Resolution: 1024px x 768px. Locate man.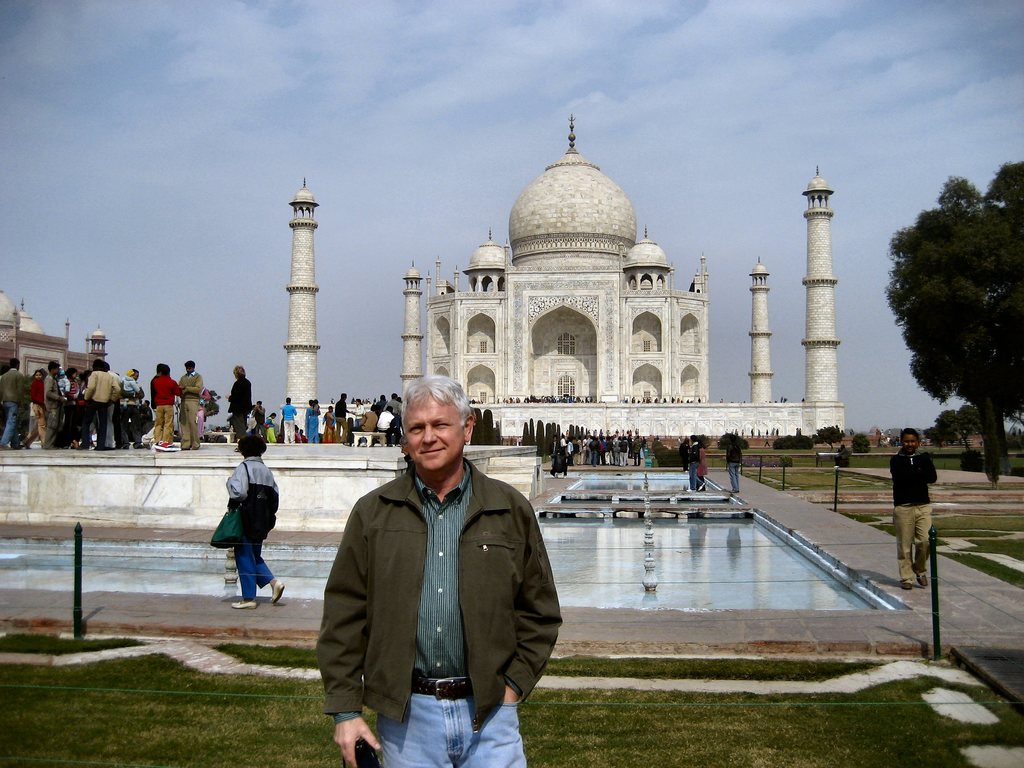
83 357 122 449.
